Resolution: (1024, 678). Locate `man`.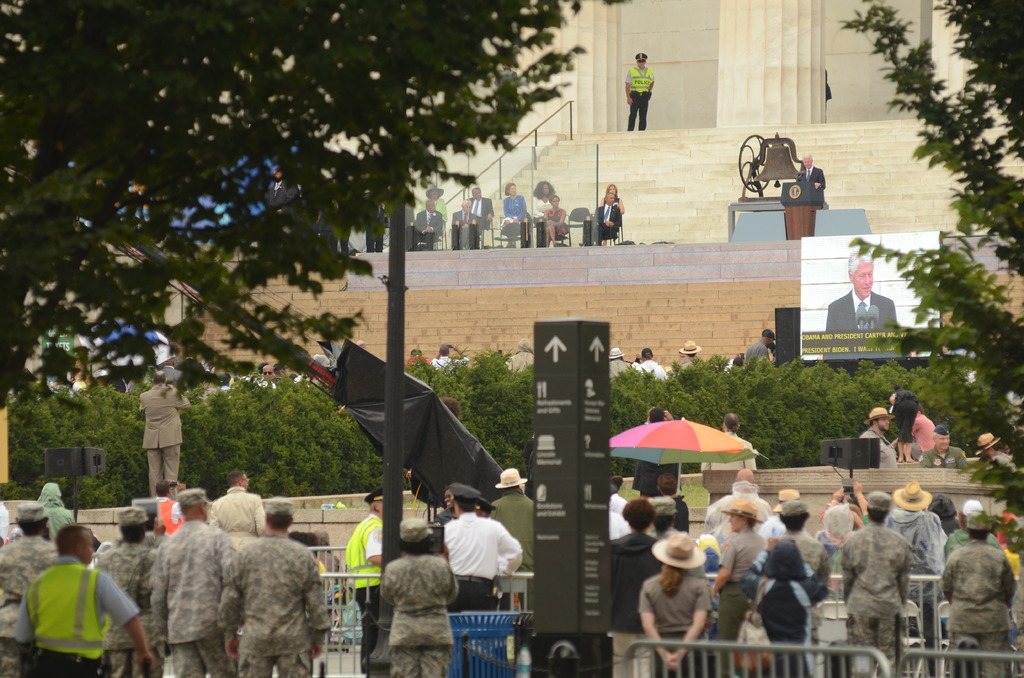
378,515,461,677.
